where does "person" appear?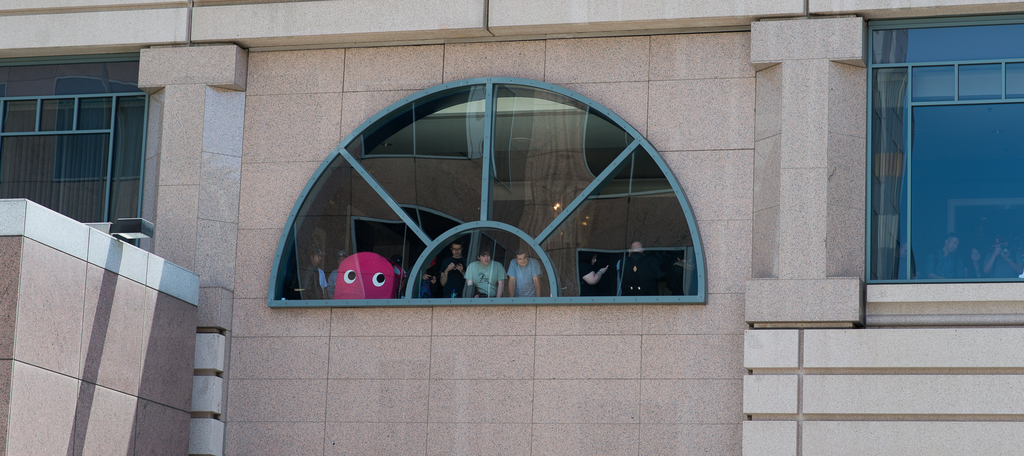
Appears at 463:244:510:303.
